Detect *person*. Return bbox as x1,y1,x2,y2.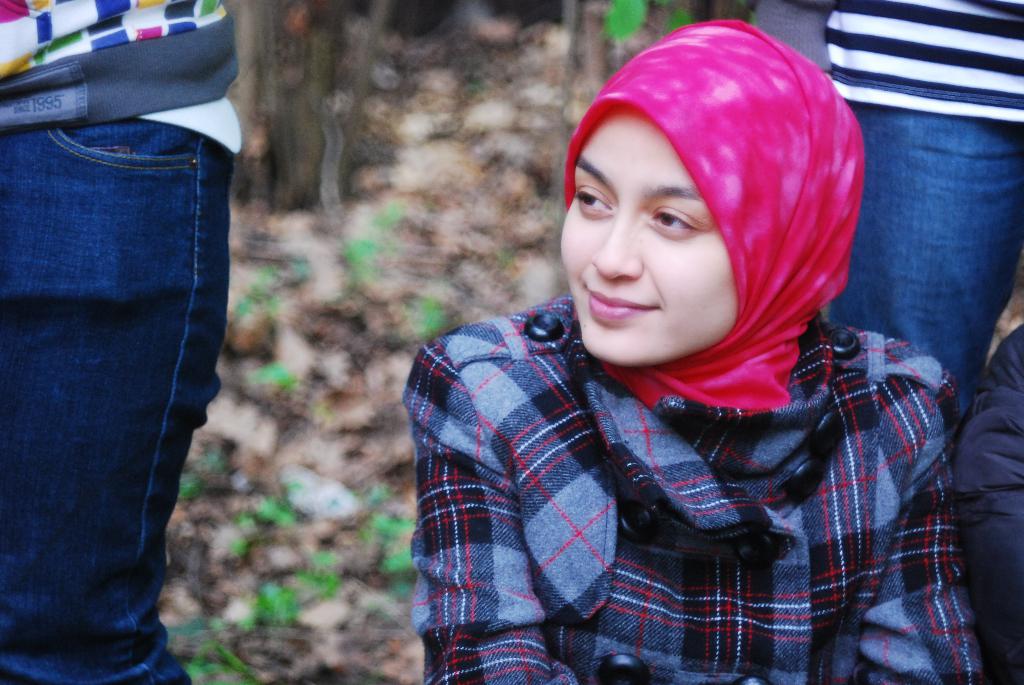
745,0,1023,439.
